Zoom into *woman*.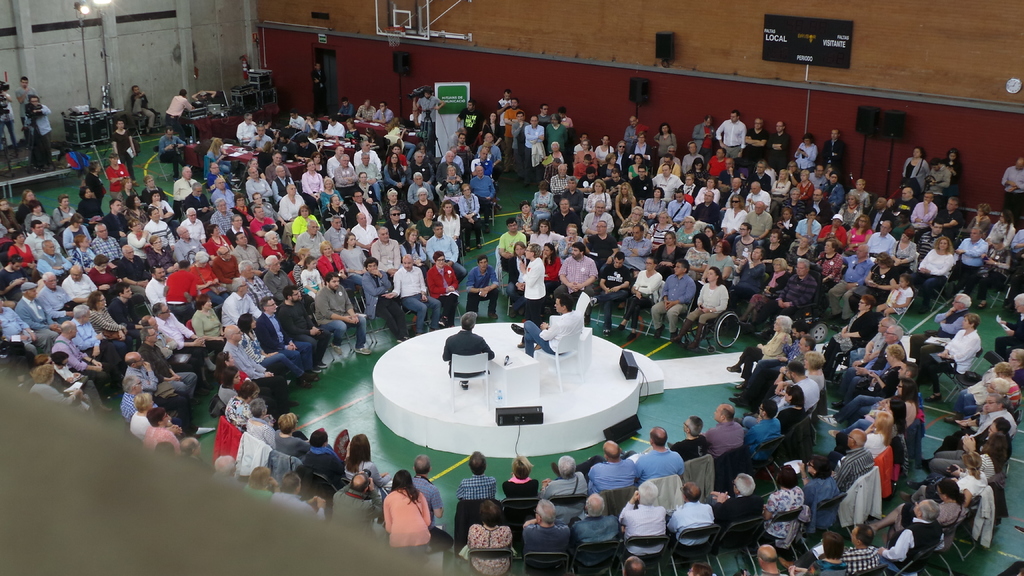
Zoom target: BBox(47, 191, 77, 234).
